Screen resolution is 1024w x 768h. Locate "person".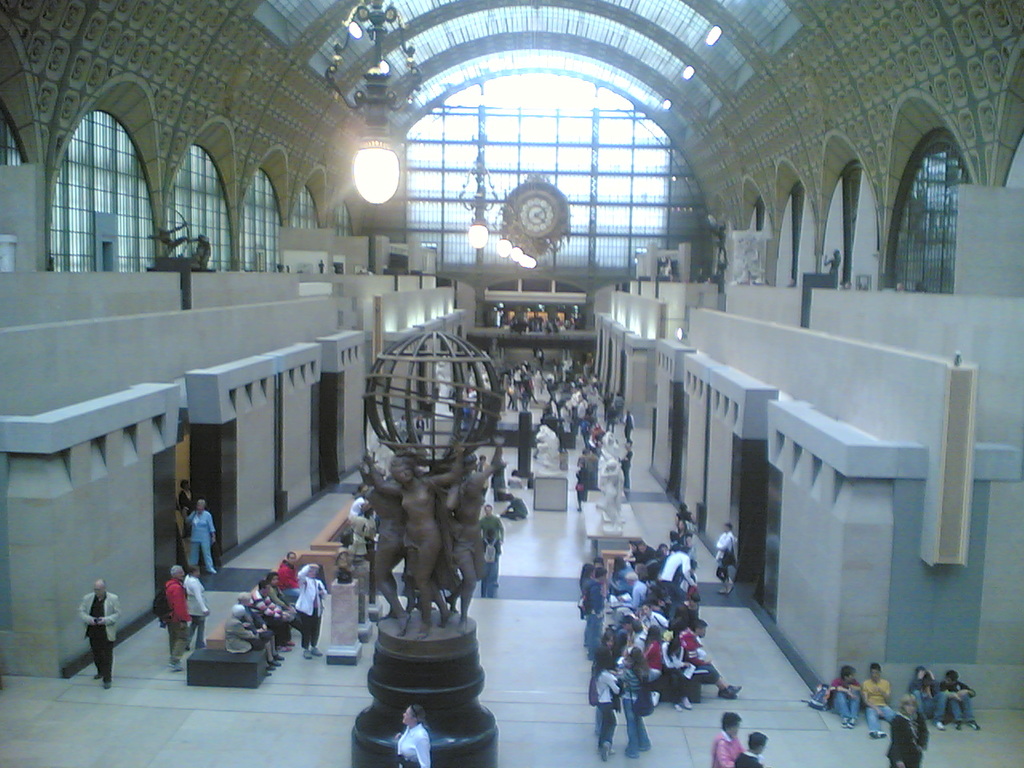
{"x1": 618, "y1": 646, "x2": 645, "y2": 754}.
